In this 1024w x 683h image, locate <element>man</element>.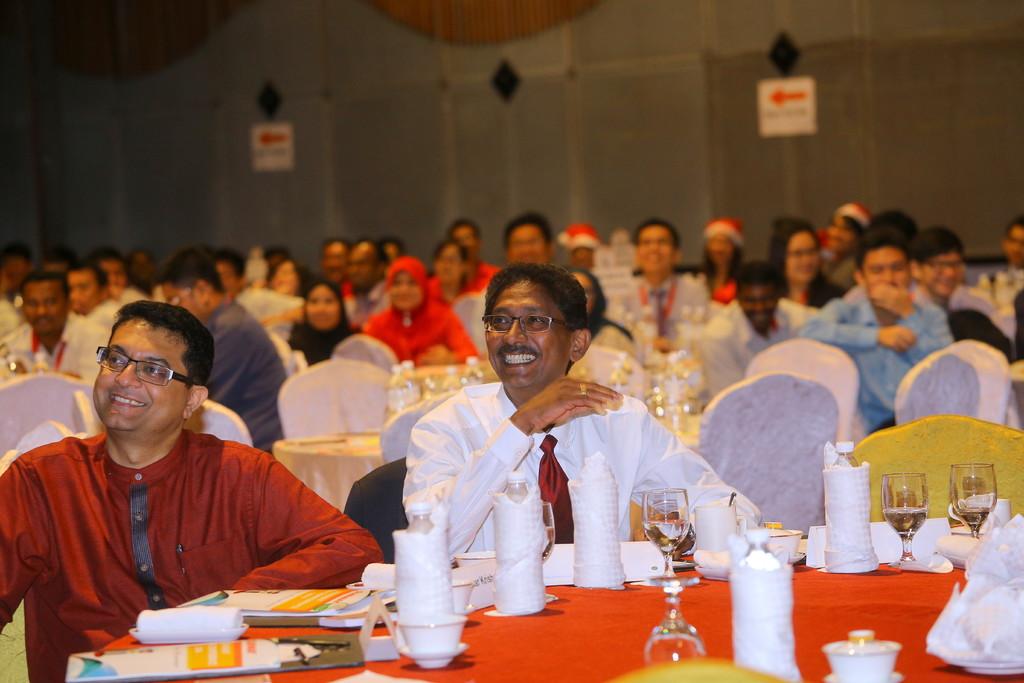
Bounding box: box(614, 220, 711, 346).
